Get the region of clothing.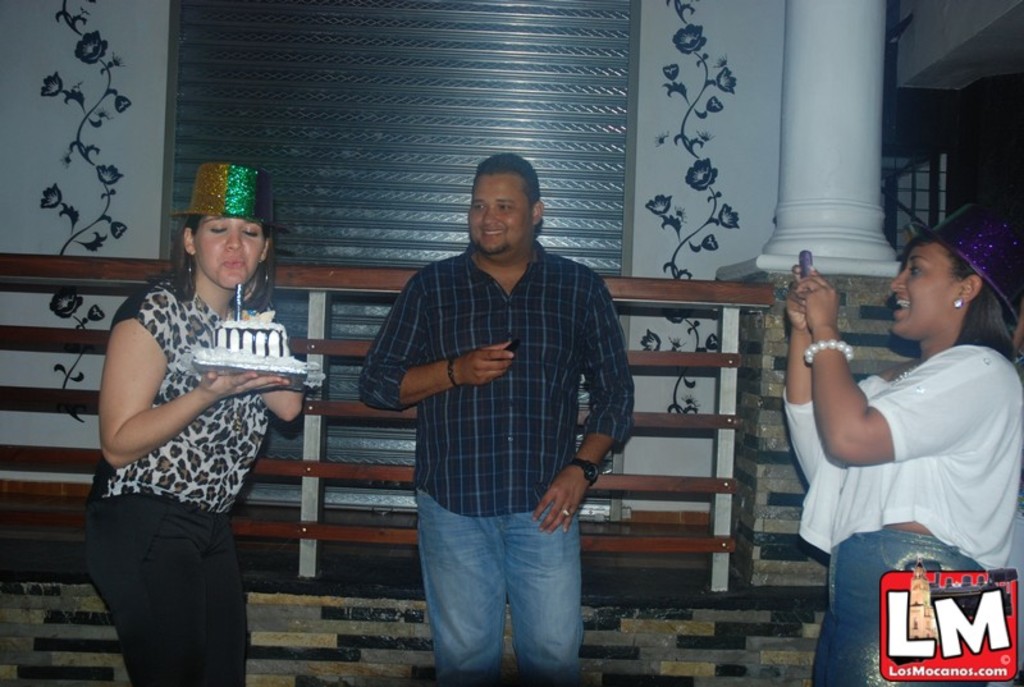
783/343/1023/686.
